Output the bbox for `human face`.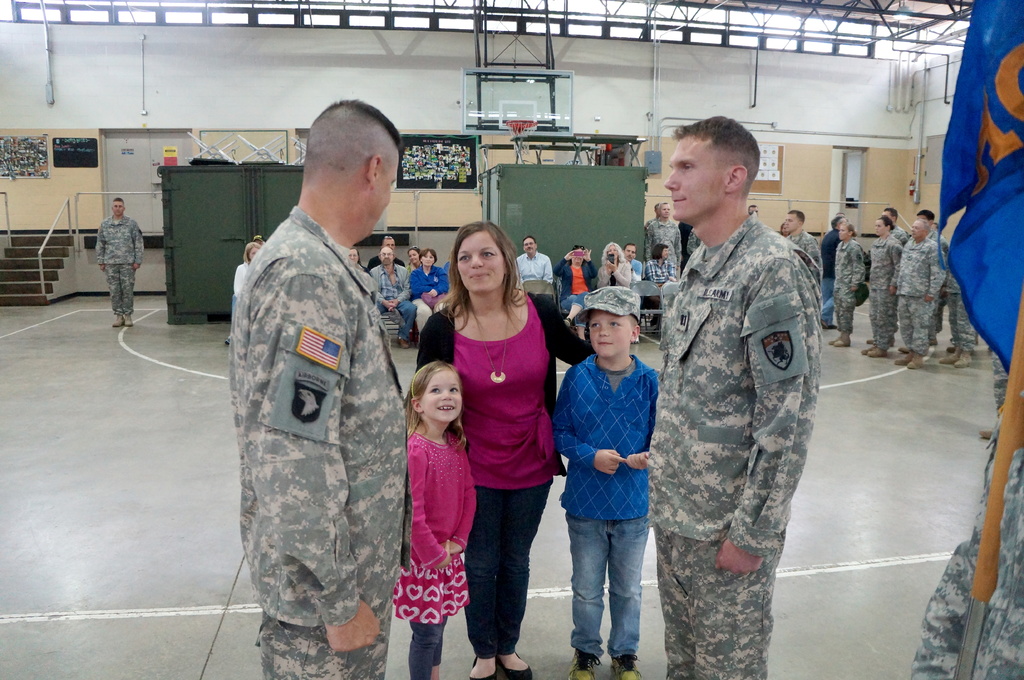
BBox(110, 200, 129, 217).
